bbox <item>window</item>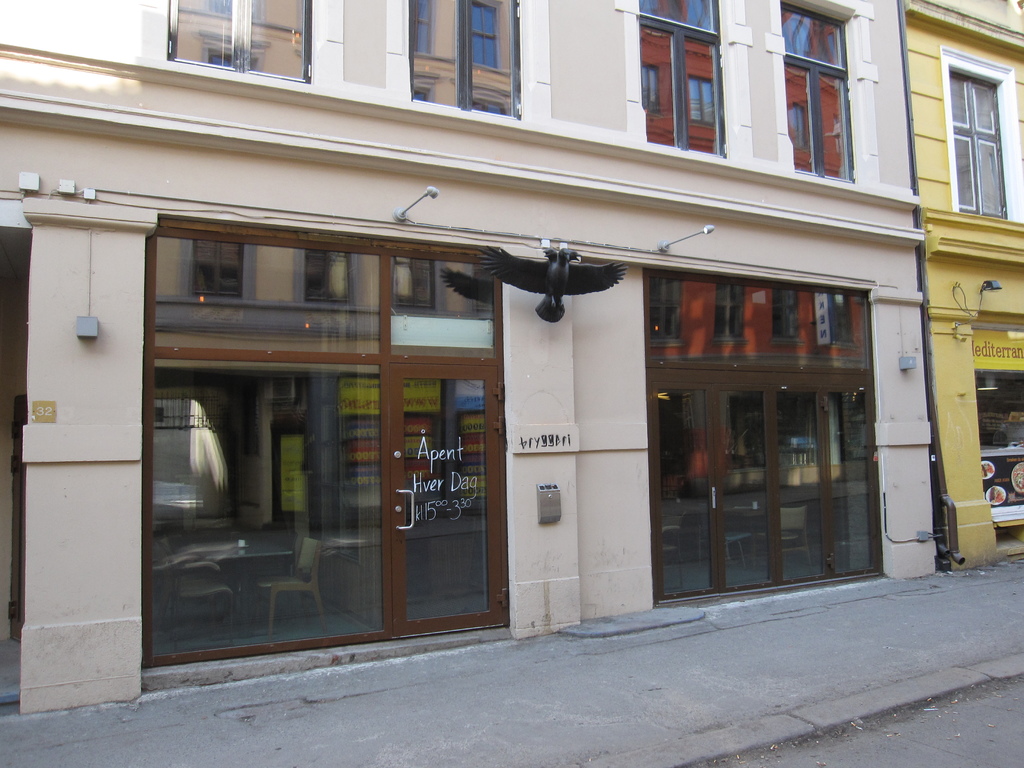
BBox(649, 264, 886, 605)
